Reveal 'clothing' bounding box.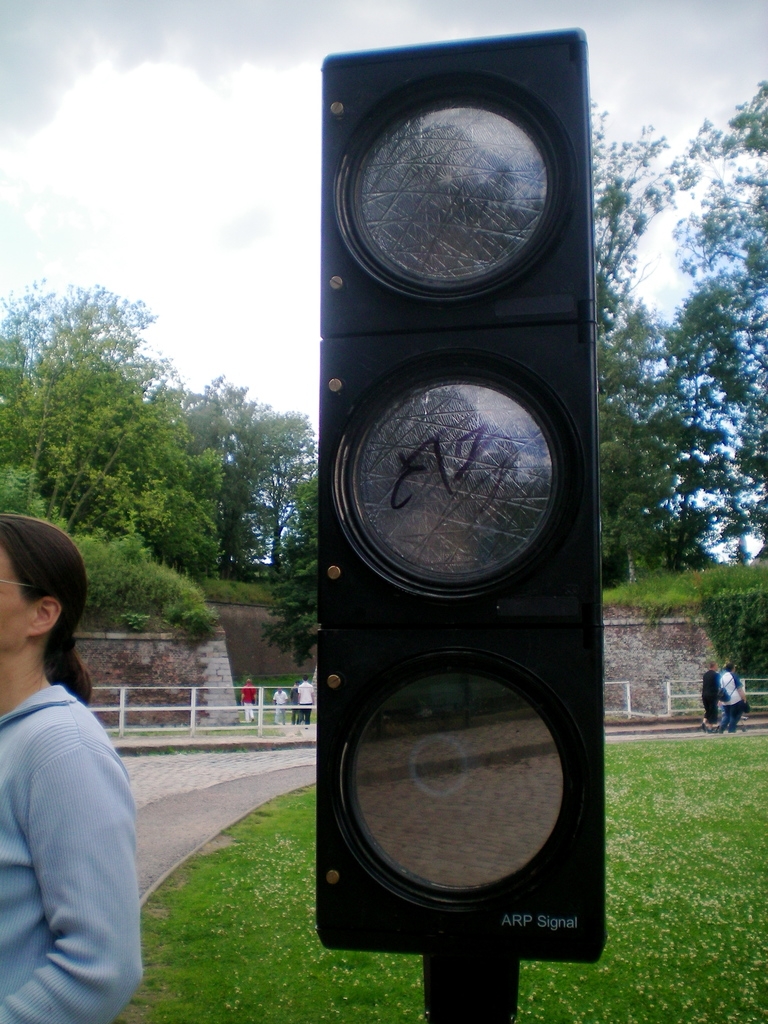
Revealed: <region>8, 618, 157, 1008</region>.
